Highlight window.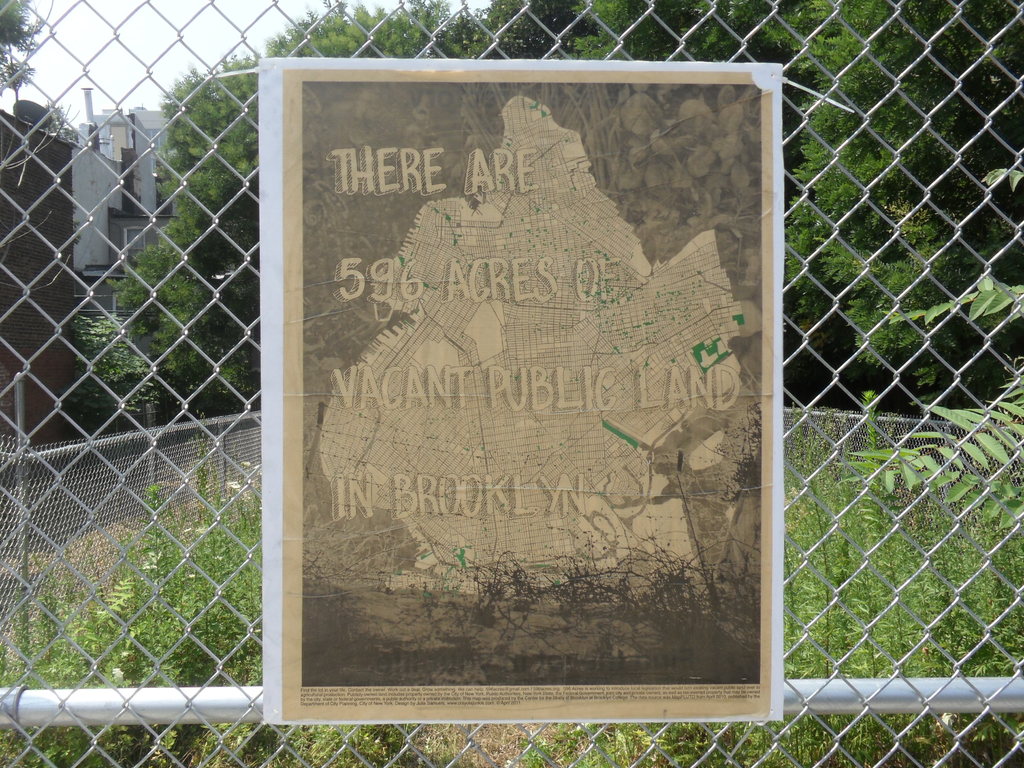
Highlighted region: 124:223:146:264.
